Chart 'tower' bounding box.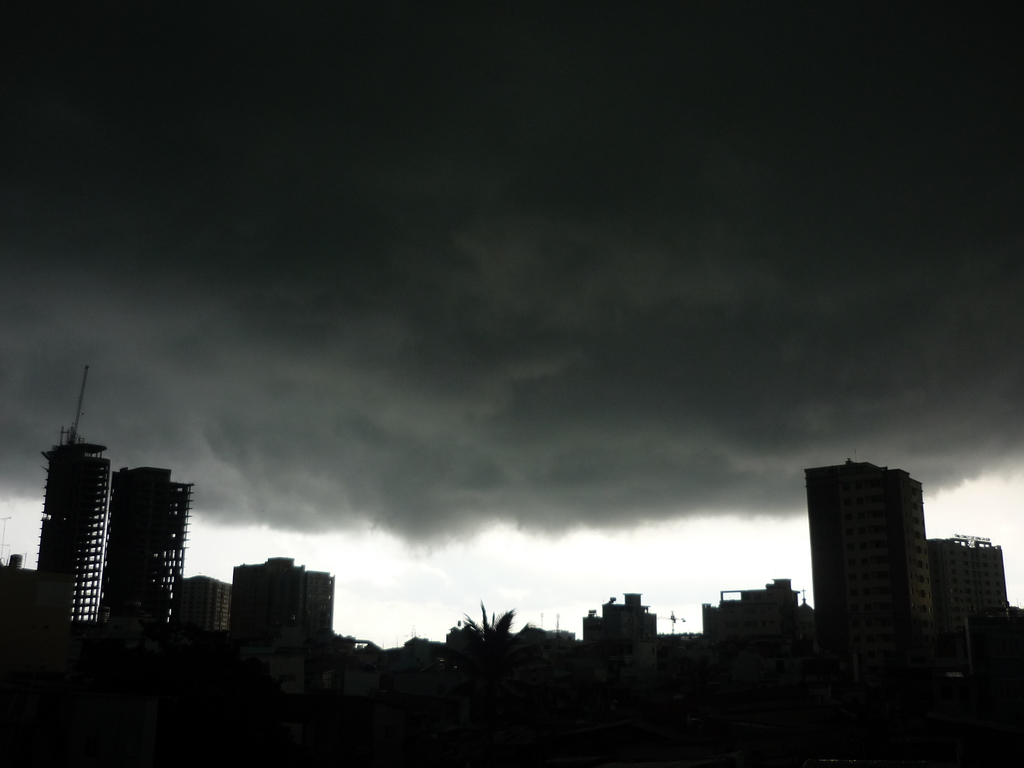
Charted: 111, 465, 193, 625.
